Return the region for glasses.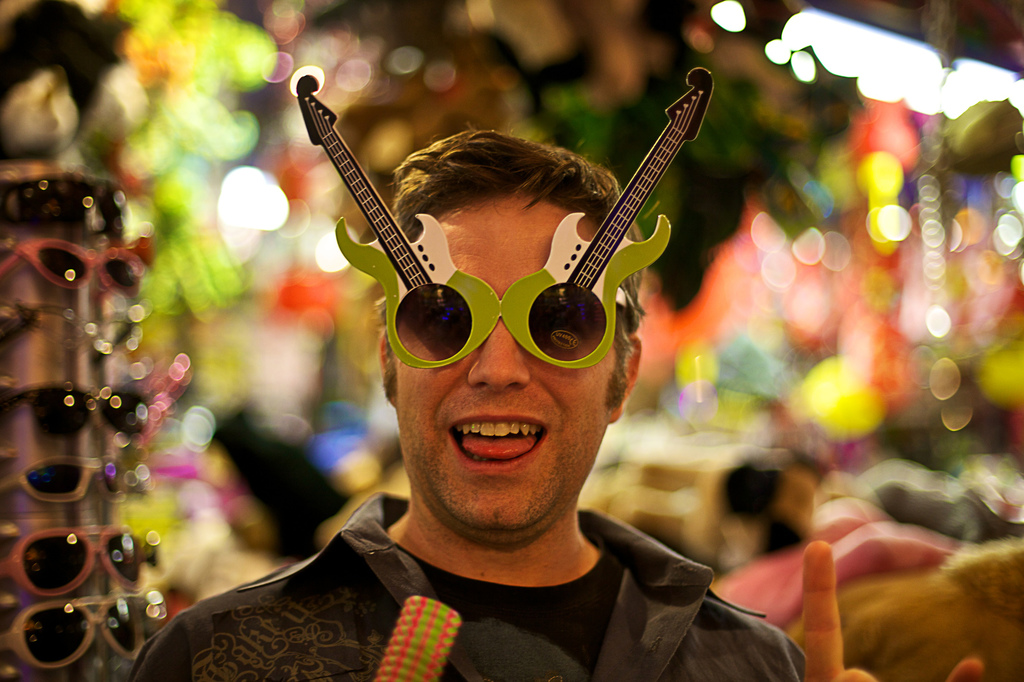
{"x1": 4, "y1": 450, "x2": 150, "y2": 504}.
